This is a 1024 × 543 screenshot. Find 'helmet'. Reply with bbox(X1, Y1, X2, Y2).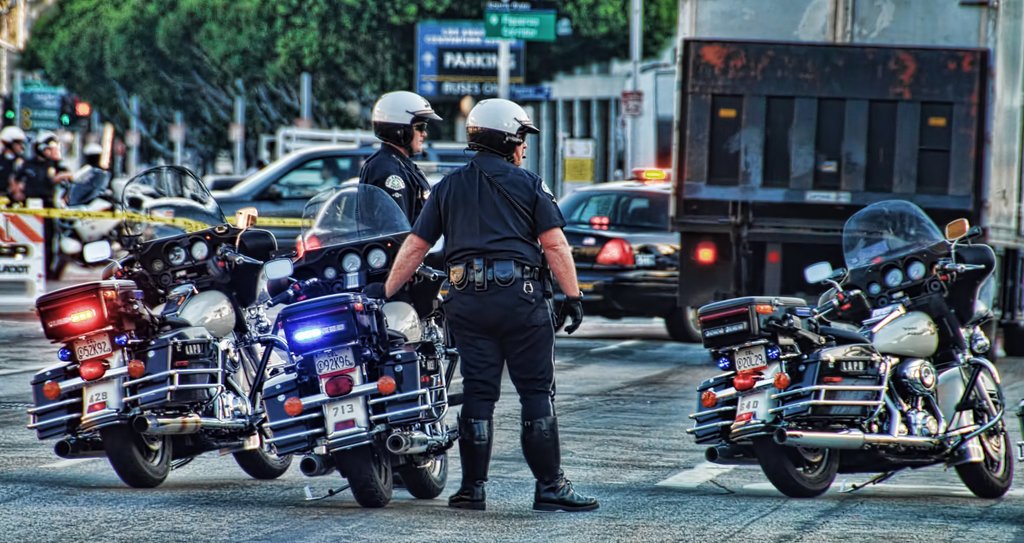
bbox(464, 96, 536, 159).
